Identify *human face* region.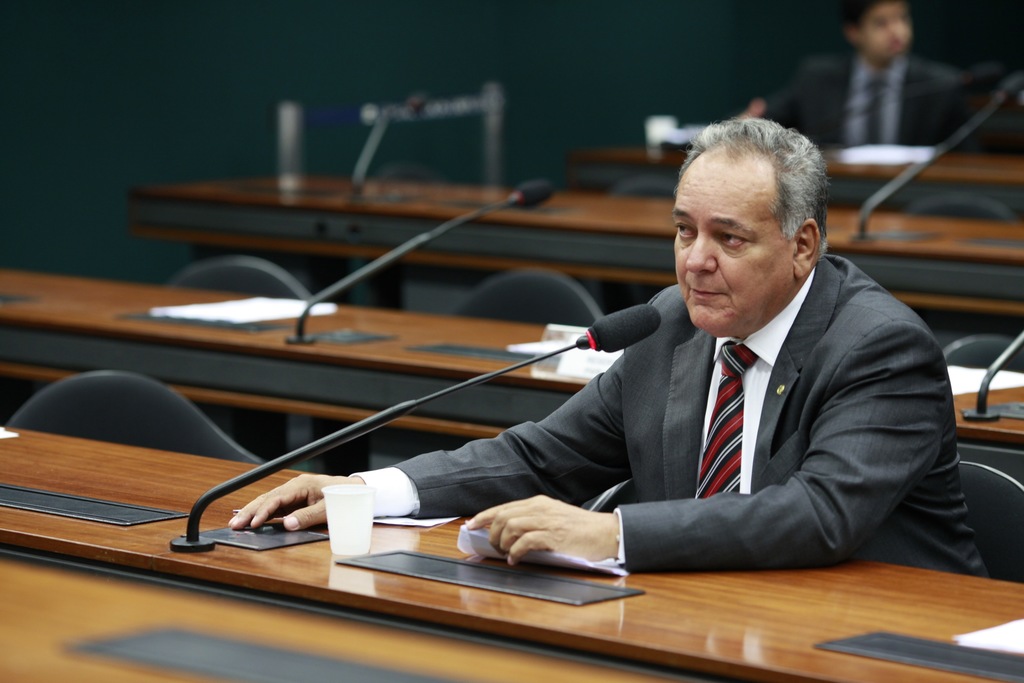
Region: bbox(671, 154, 793, 334).
